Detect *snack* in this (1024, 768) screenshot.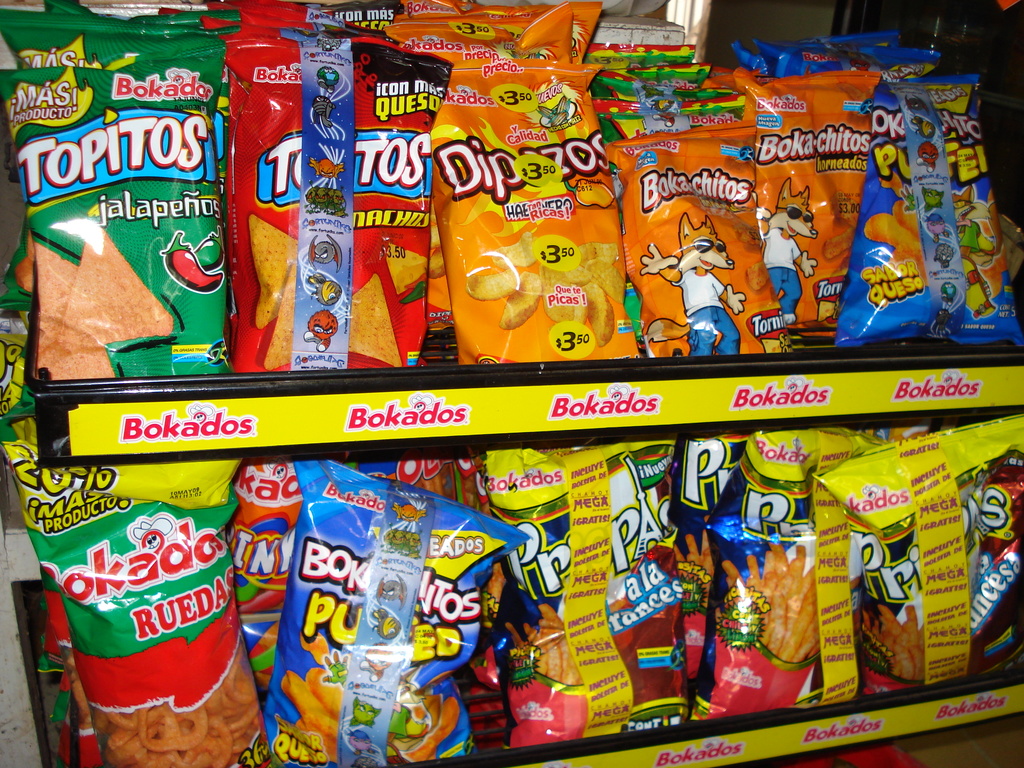
Detection: BBox(266, 265, 296, 368).
